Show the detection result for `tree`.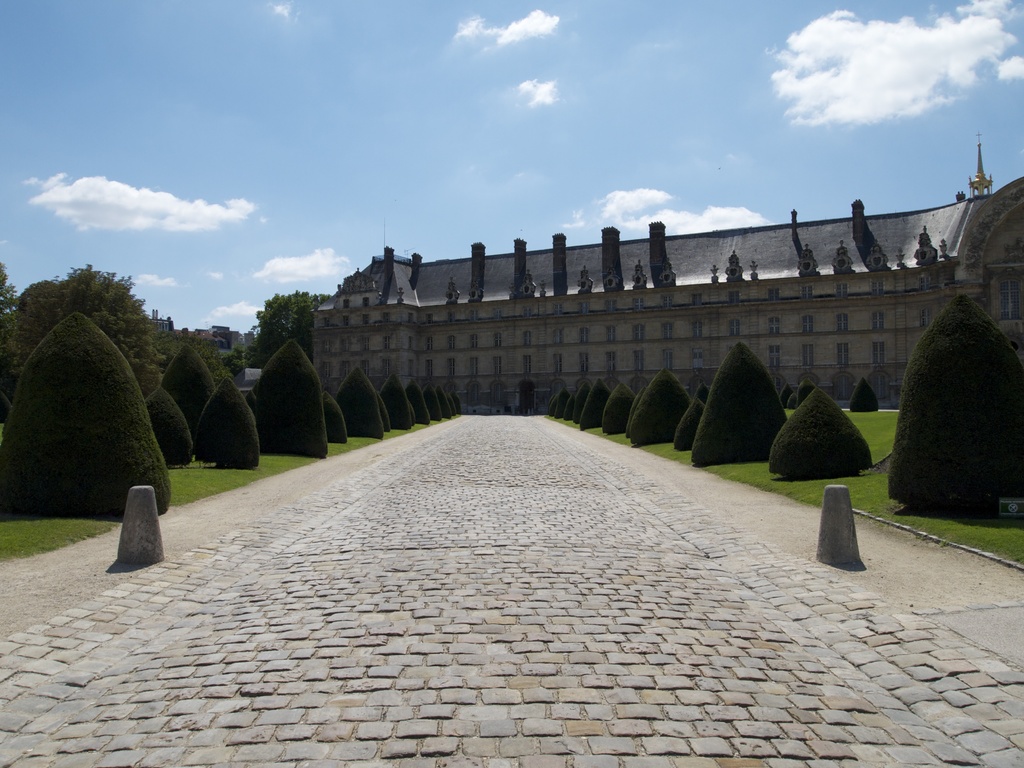
box(886, 294, 1023, 519).
